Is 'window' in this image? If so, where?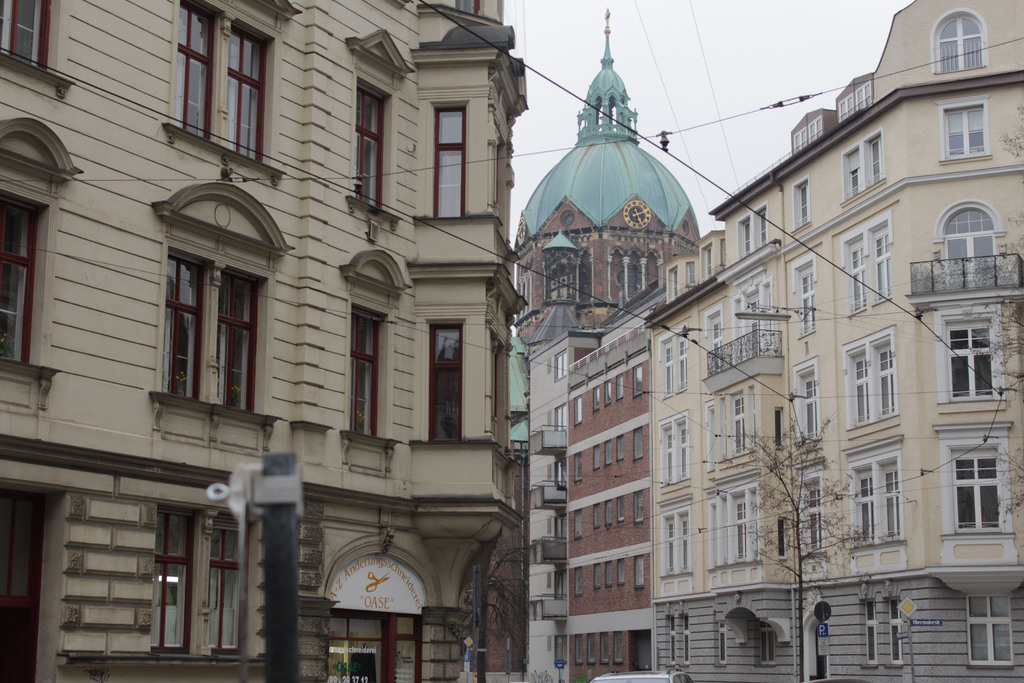
Yes, at [947,444,1007,531].
